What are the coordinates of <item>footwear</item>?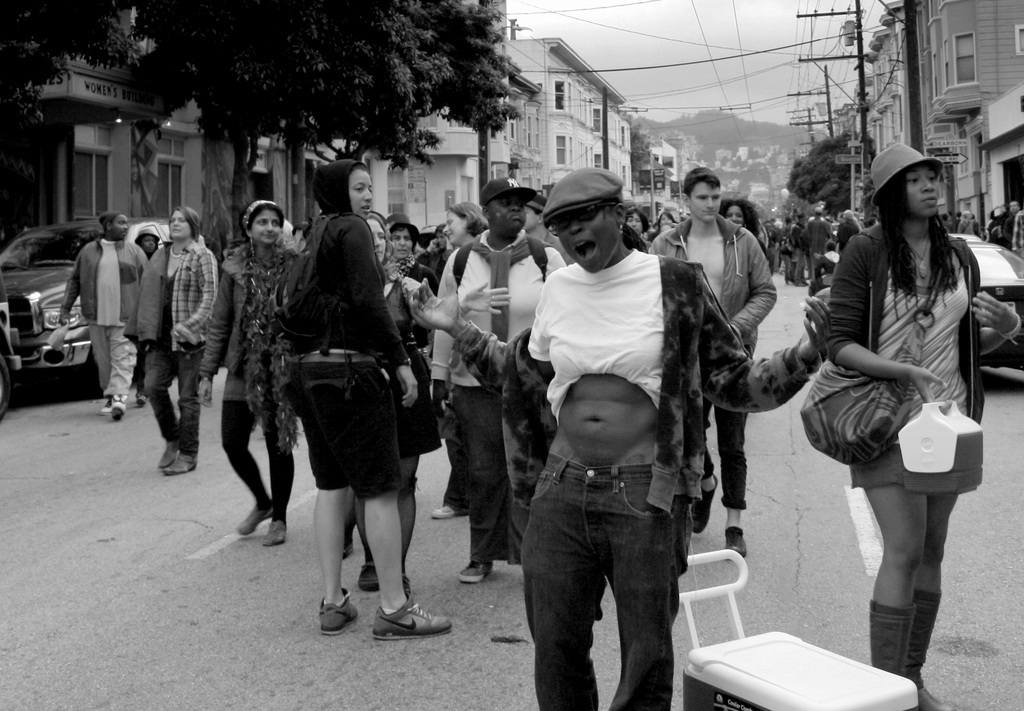
<box>102,393,115,412</box>.
